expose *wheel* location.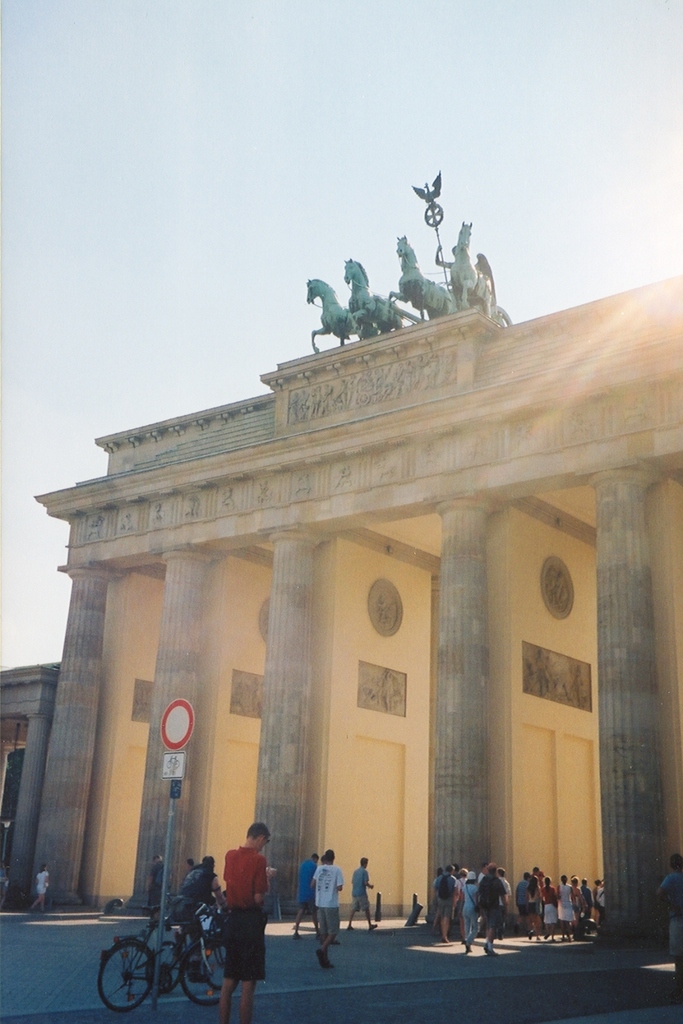
Exposed at bbox=(103, 934, 175, 1013).
